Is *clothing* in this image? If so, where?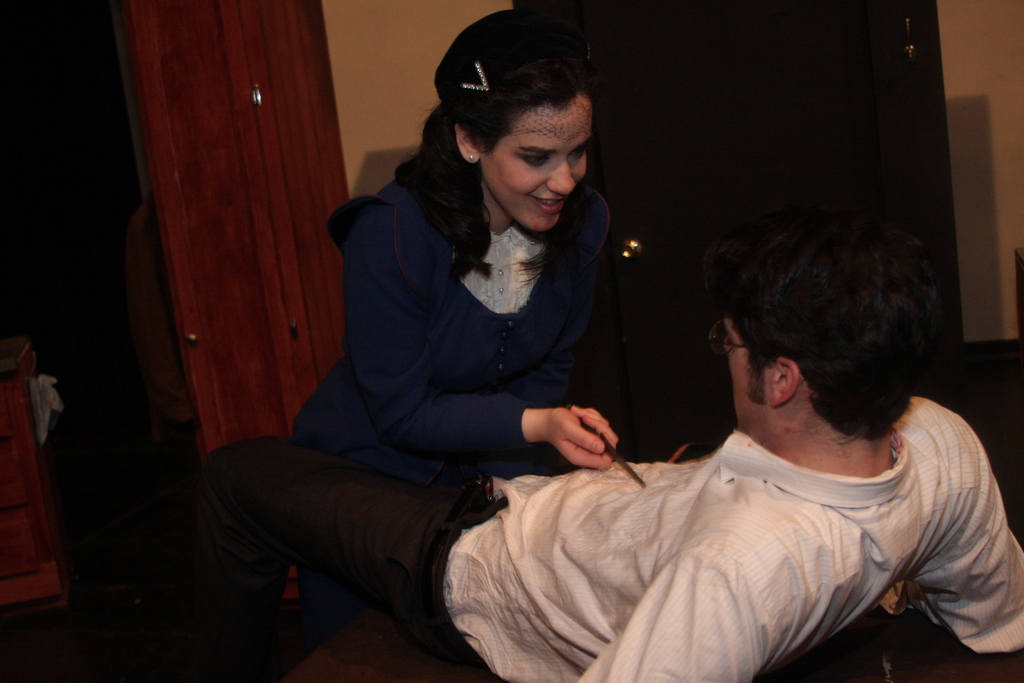
Yes, at 285/93/648/556.
